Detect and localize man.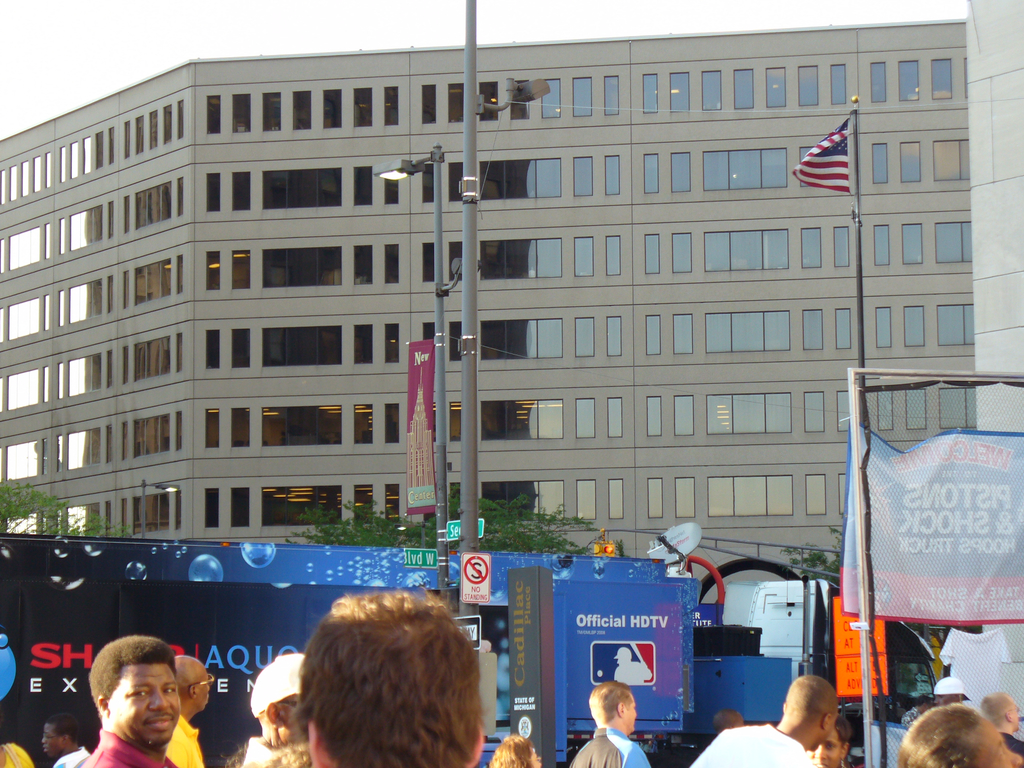
Localized at bbox=[61, 655, 235, 767].
